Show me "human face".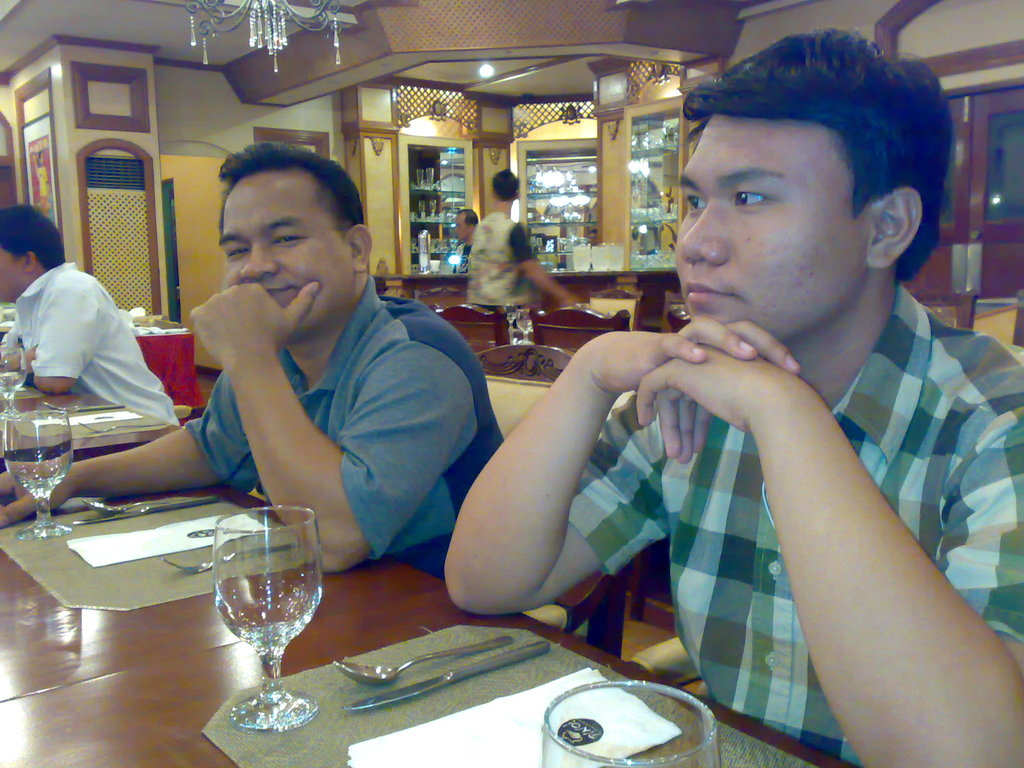
"human face" is here: [left=674, top=108, right=875, bottom=340].
